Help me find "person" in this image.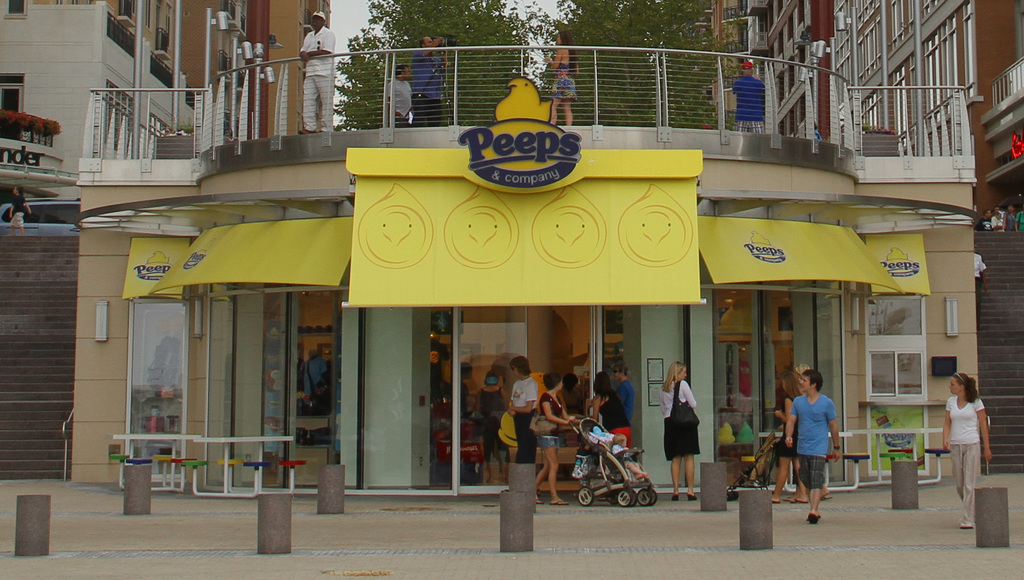
Found it: left=506, top=353, right=540, bottom=466.
